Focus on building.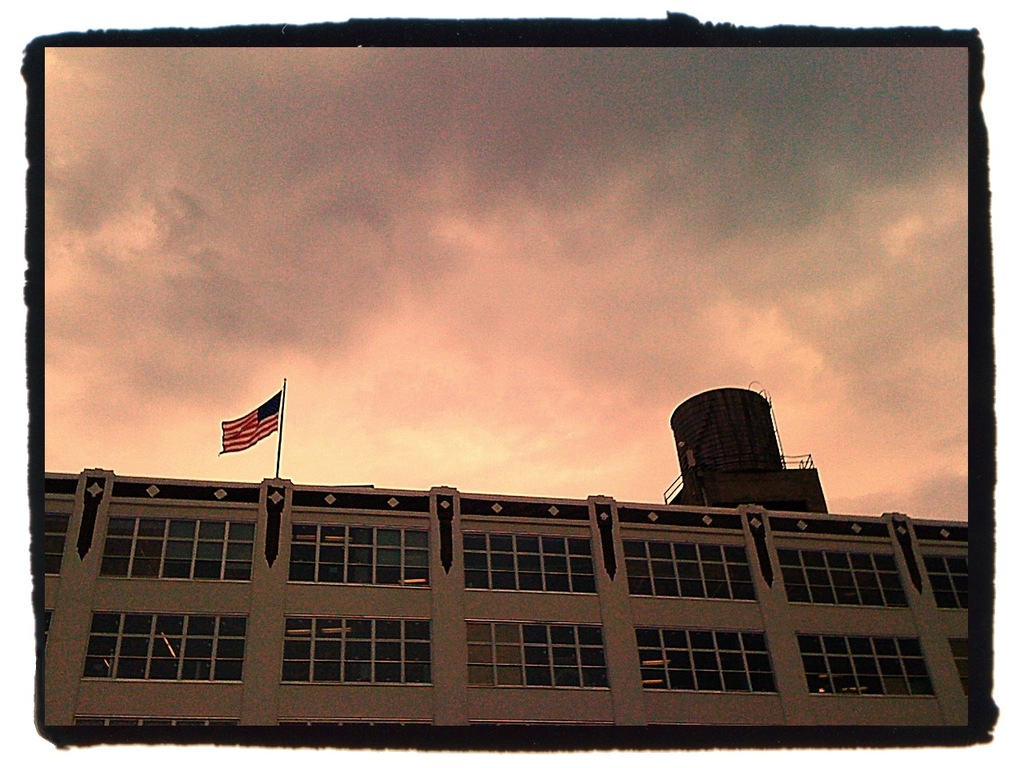
Focused at box=[39, 378, 973, 727].
